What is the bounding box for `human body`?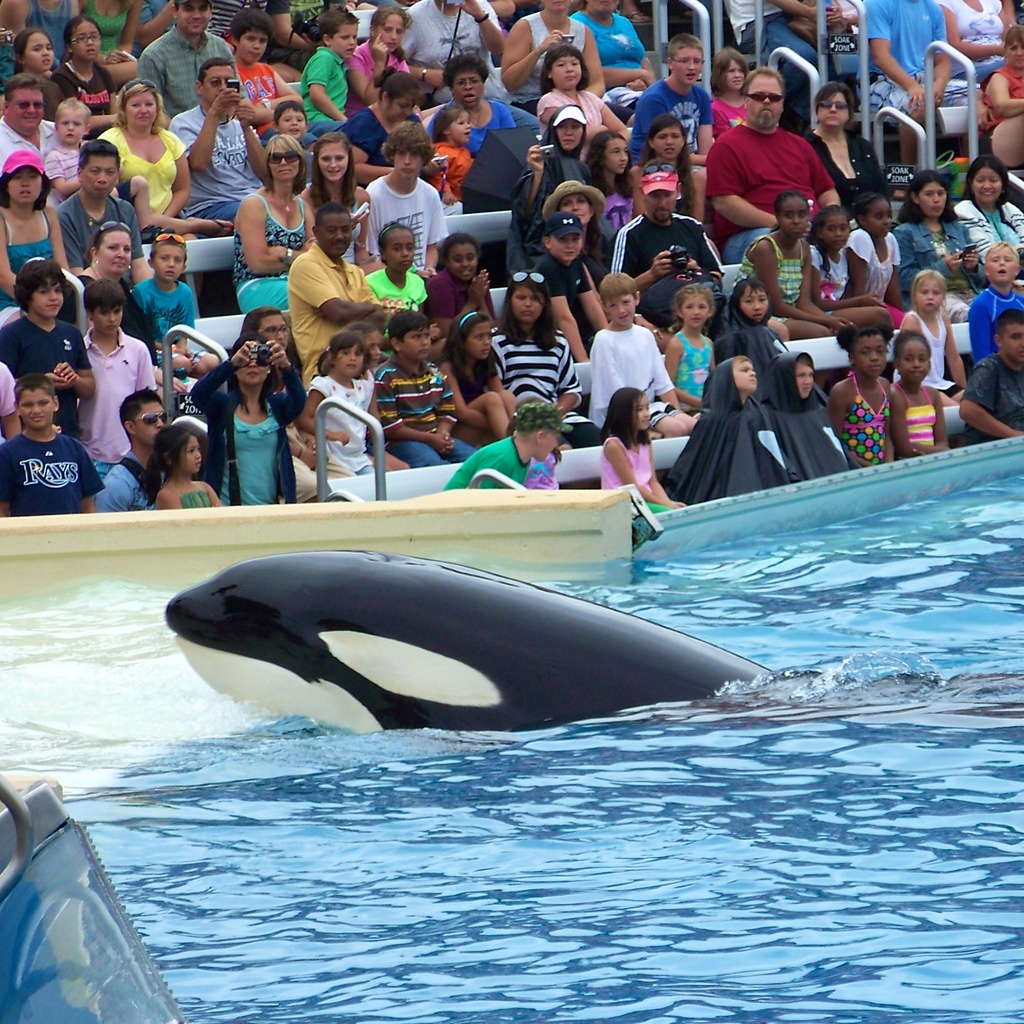
42, 24, 117, 136.
